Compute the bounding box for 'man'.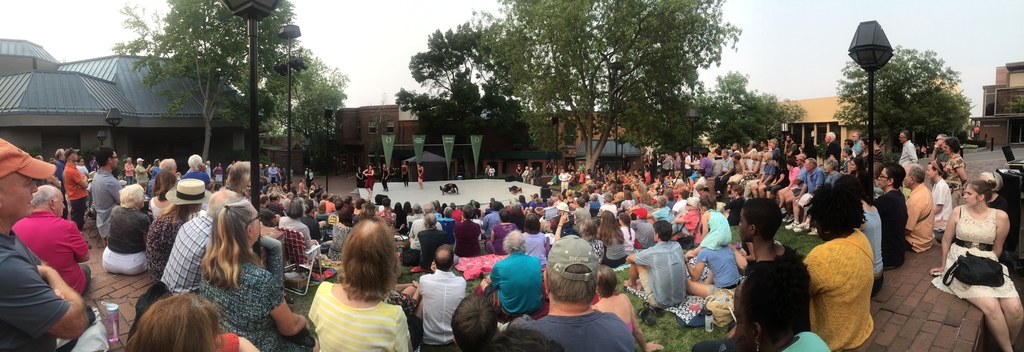
452/203/489/255.
